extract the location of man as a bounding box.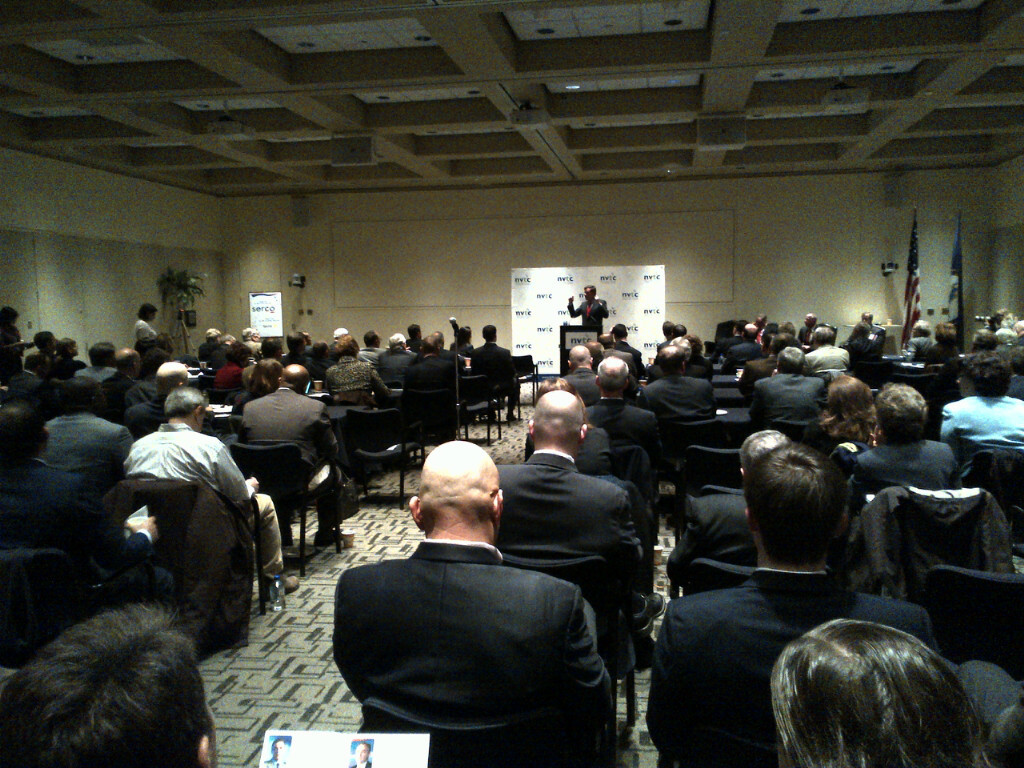
bbox=[750, 345, 828, 430].
